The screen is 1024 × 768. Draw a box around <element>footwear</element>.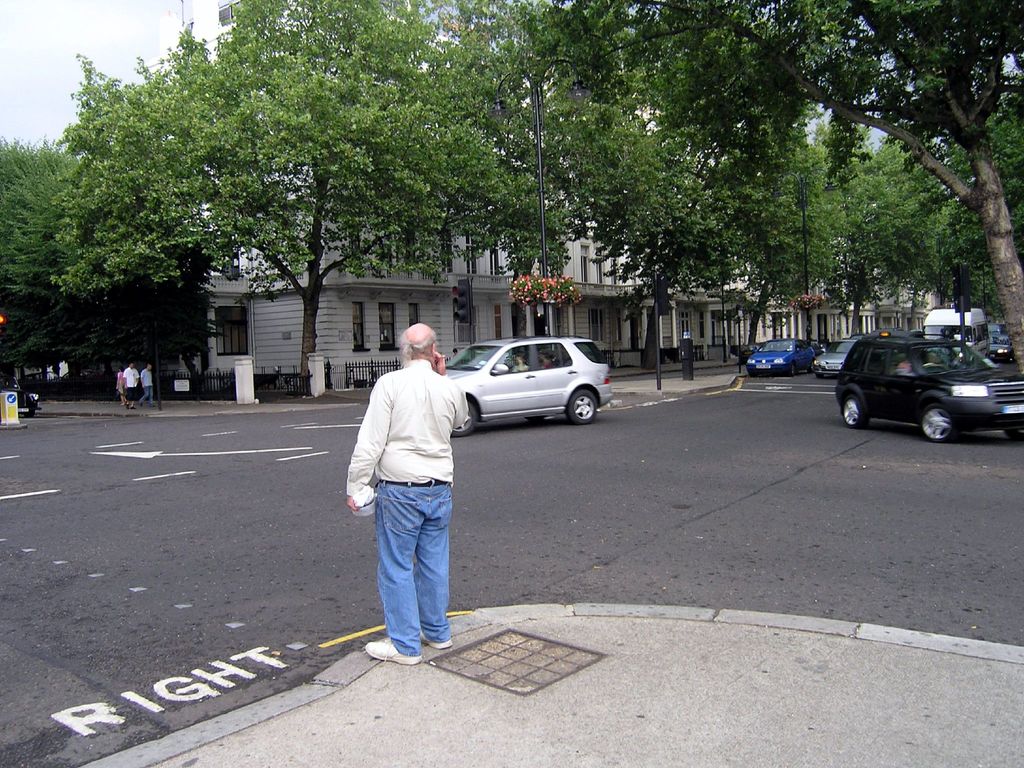
box(367, 635, 416, 664).
